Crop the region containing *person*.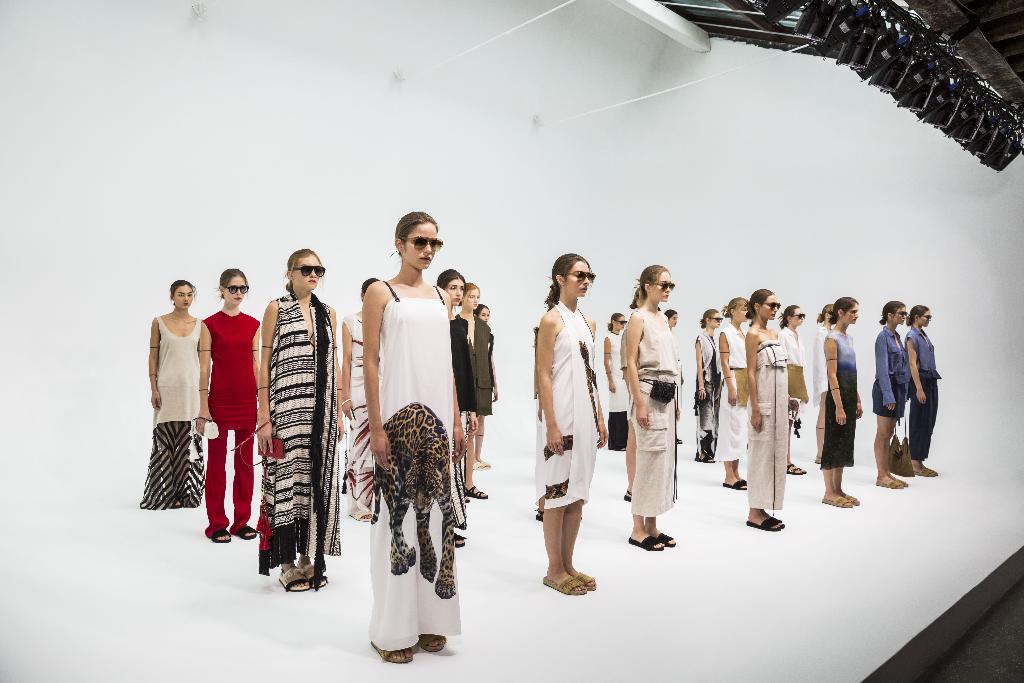
Crop region: 191/265/263/541.
